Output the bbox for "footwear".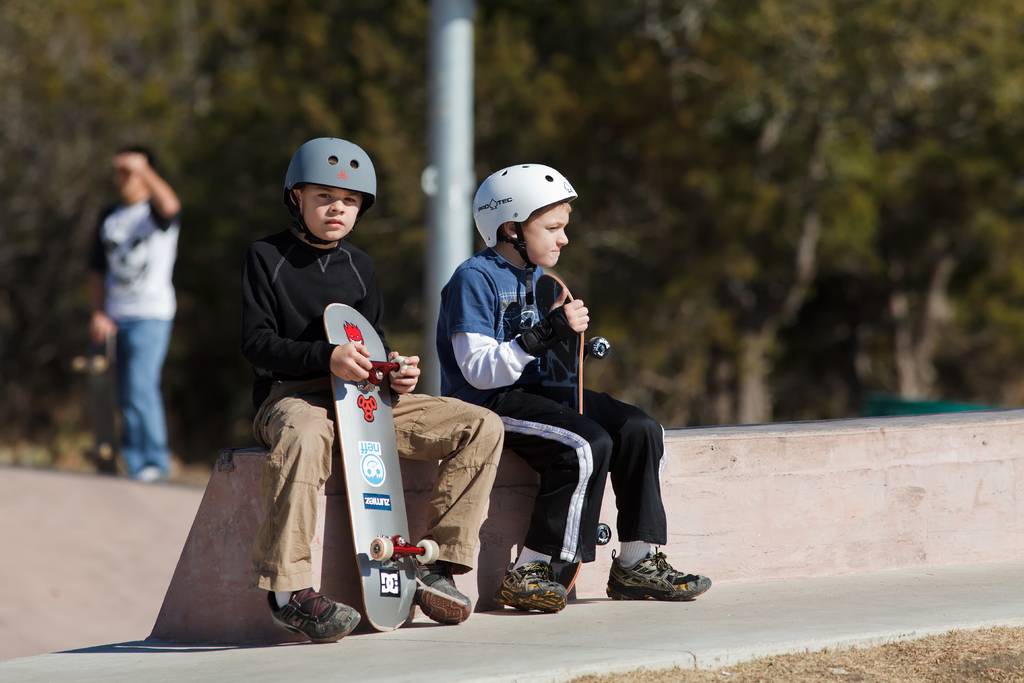
419/572/476/625.
